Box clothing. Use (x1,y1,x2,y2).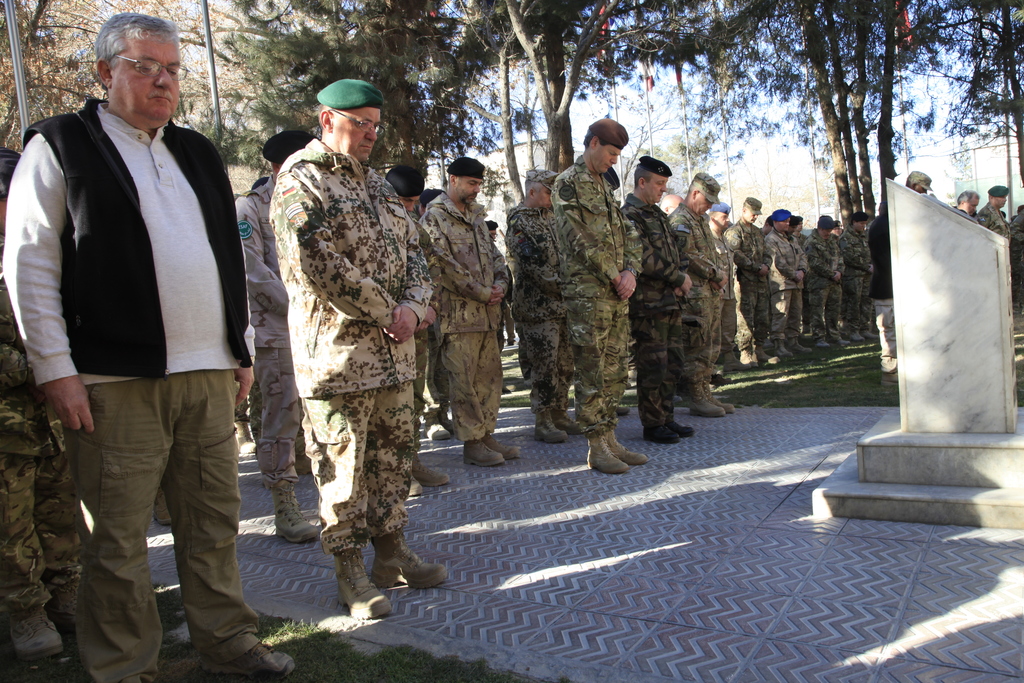
(727,217,773,348).
